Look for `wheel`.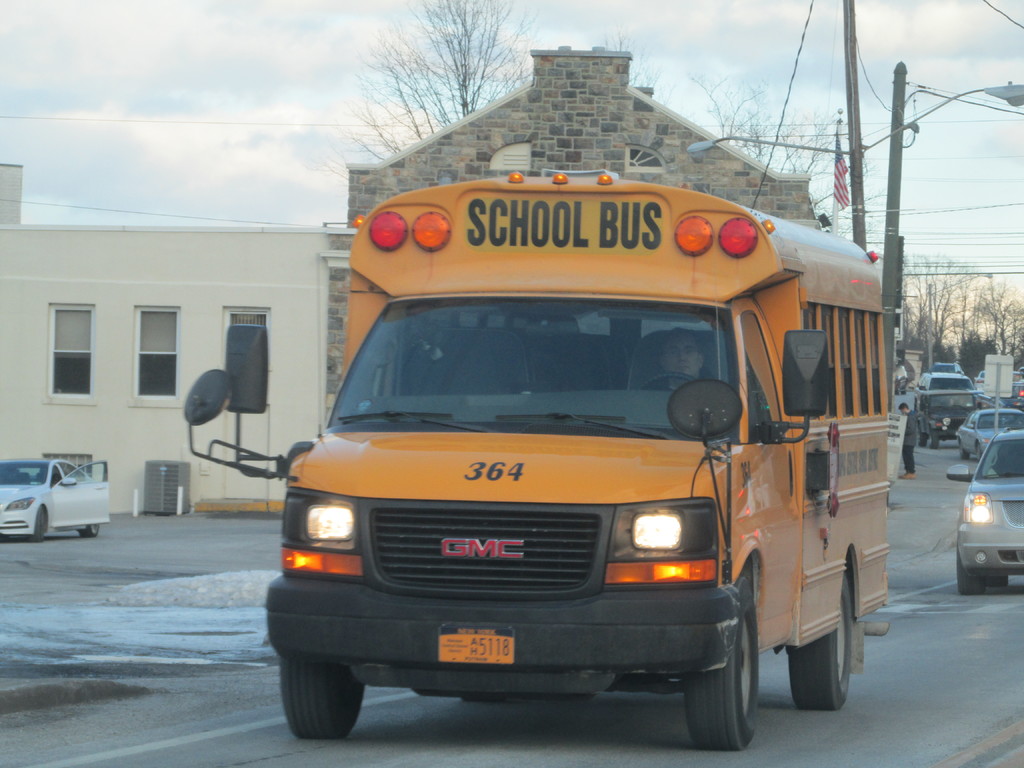
Found: [789, 574, 852, 712].
